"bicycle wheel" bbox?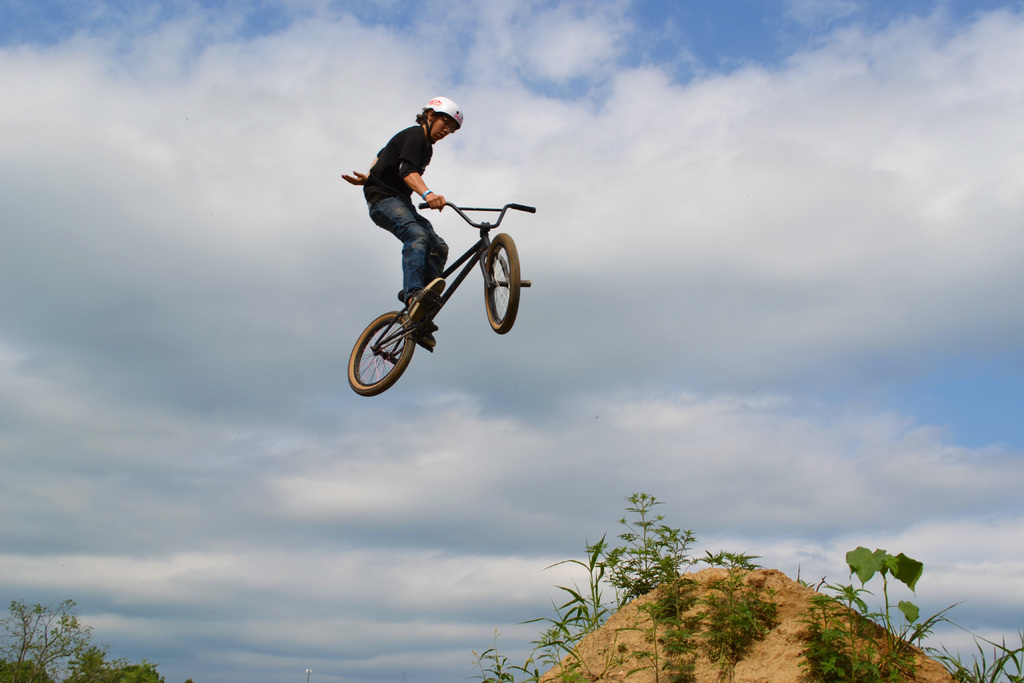
crop(346, 306, 415, 398)
